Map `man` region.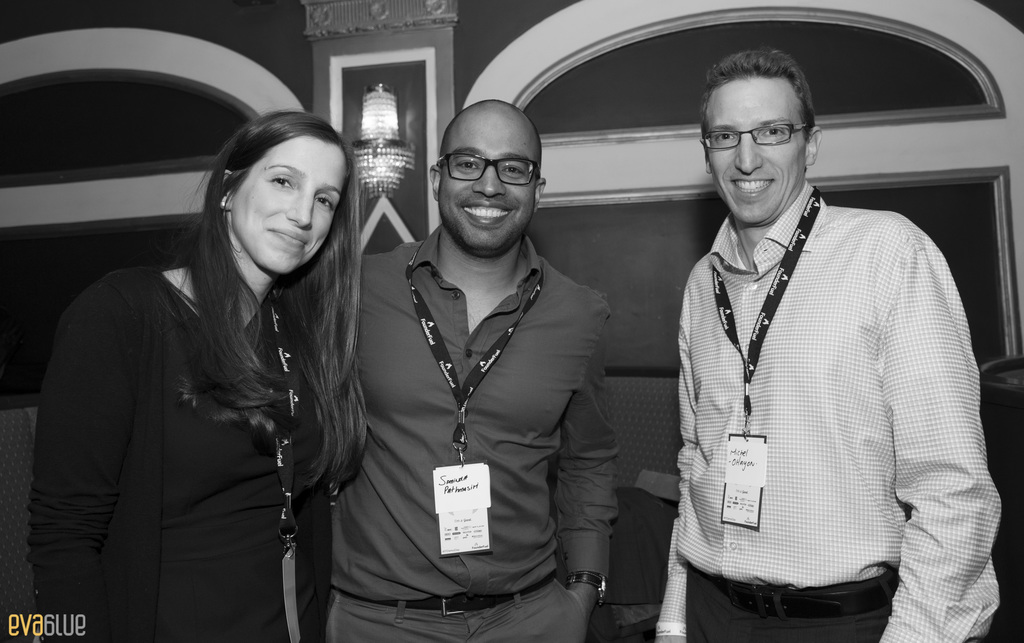
Mapped to region(652, 49, 977, 626).
